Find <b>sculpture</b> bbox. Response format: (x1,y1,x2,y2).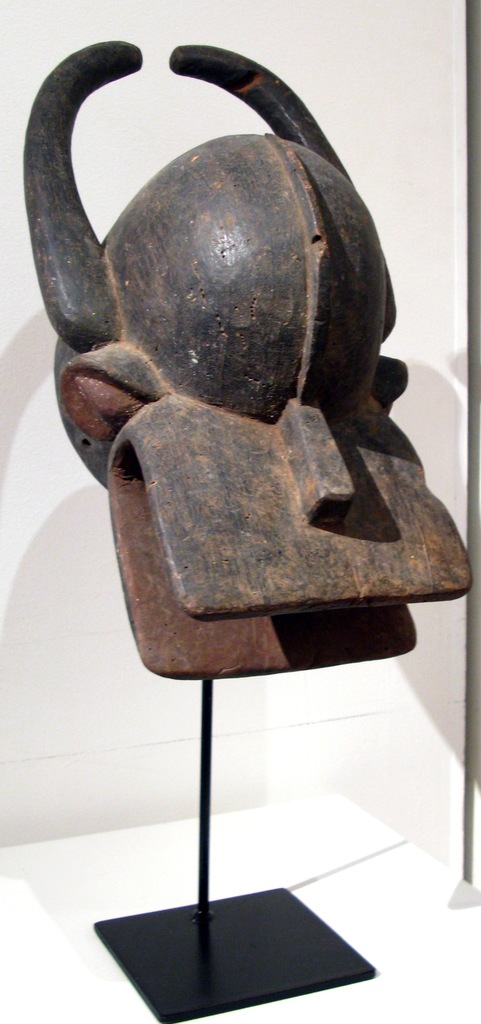
(13,33,480,675).
